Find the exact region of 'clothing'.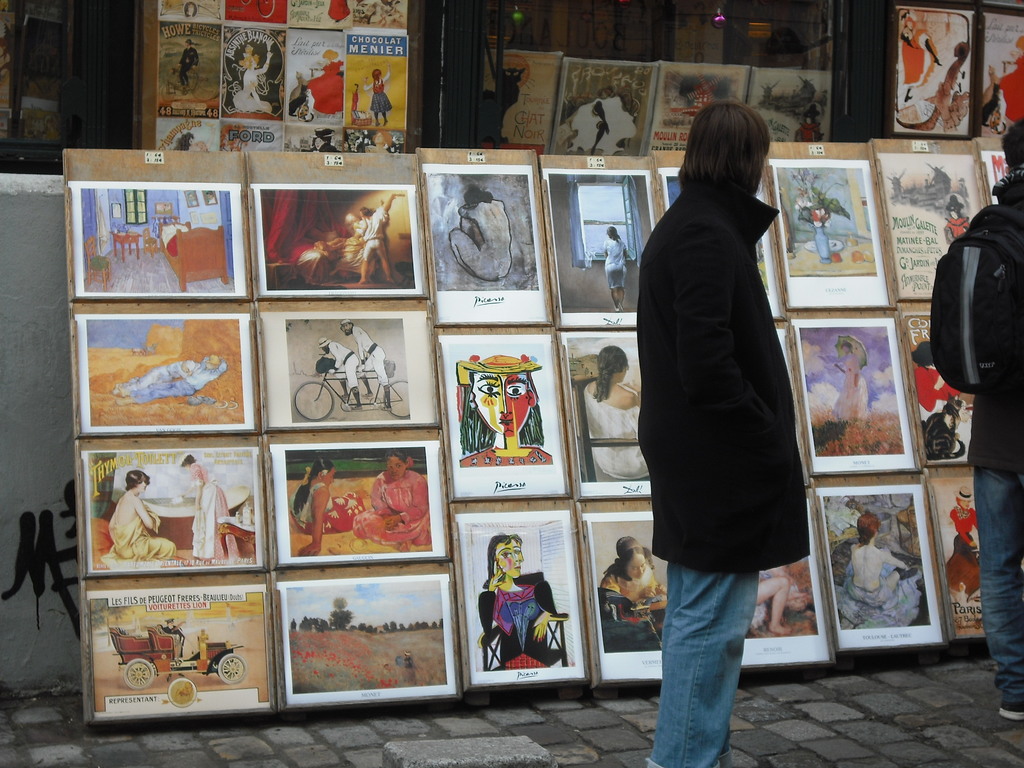
Exact region: detection(991, 48, 1023, 122).
